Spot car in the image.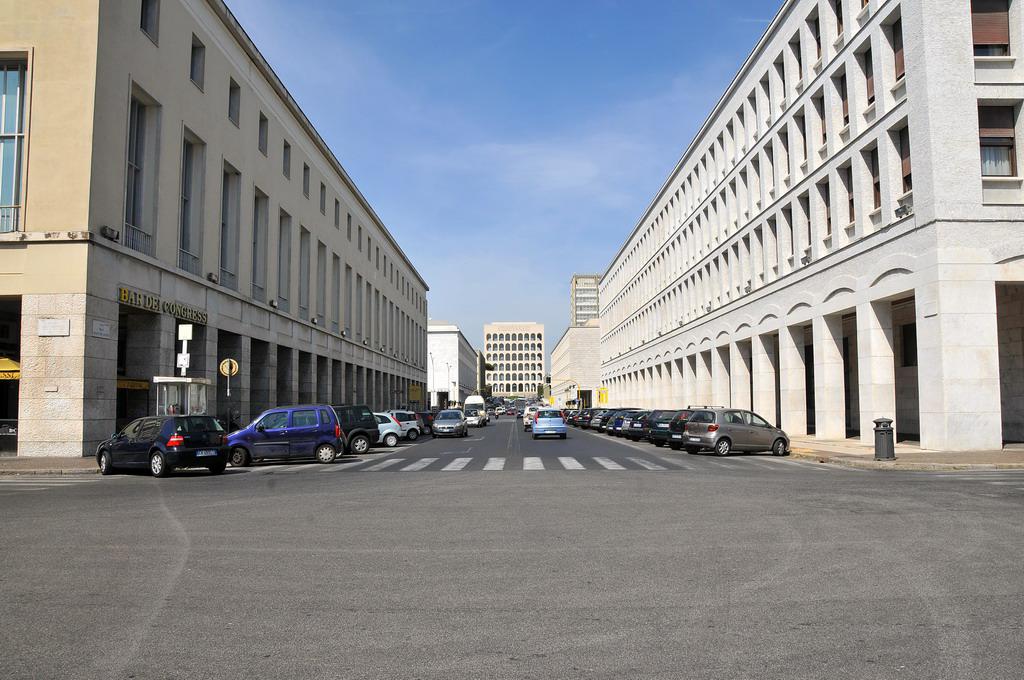
car found at {"left": 221, "top": 396, "right": 351, "bottom": 468}.
